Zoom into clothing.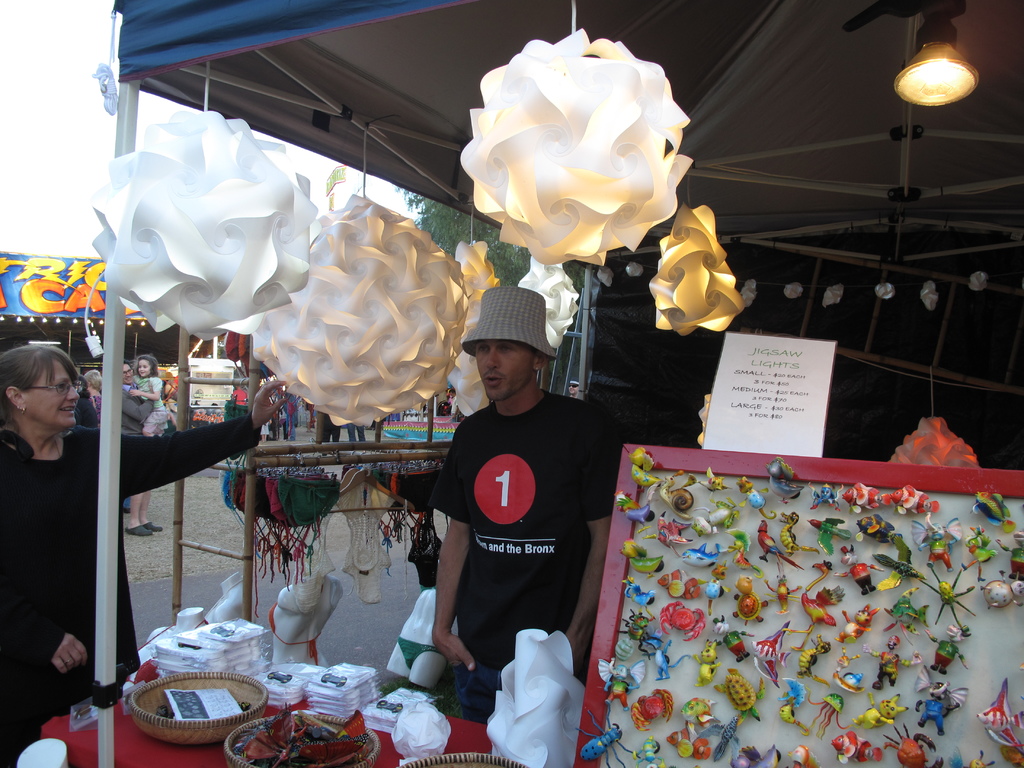
Zoom target: box=[0, 421, 279, 767].
